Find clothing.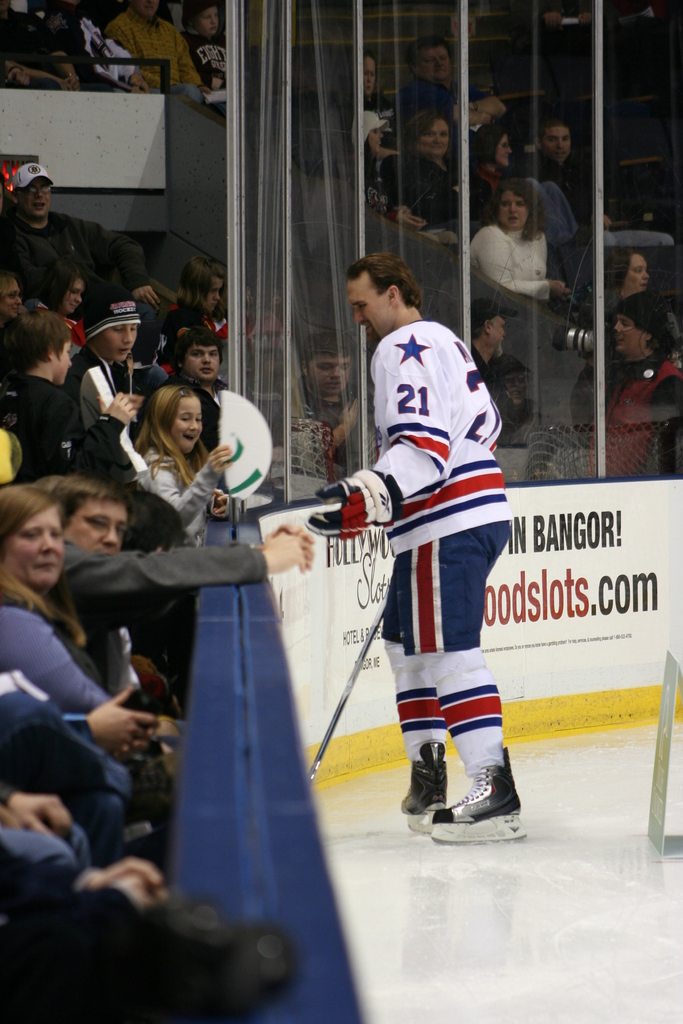
select_region(459, 225, 569, 314).
